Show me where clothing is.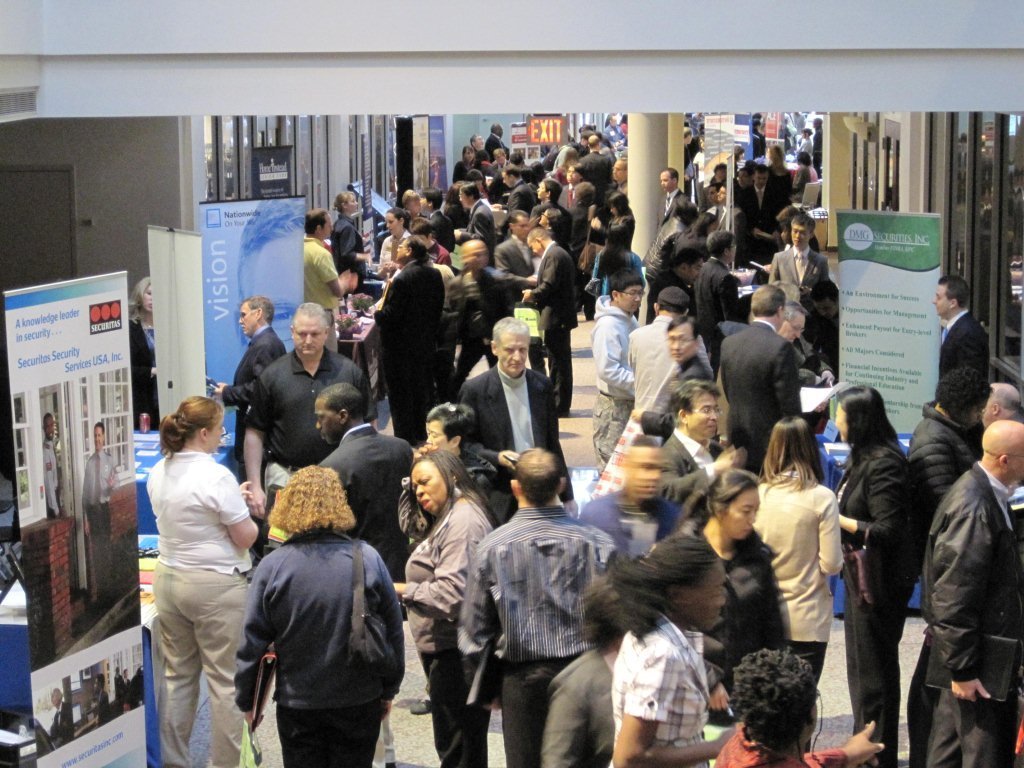
clothing is at crop(647, 423, 733, 535).
